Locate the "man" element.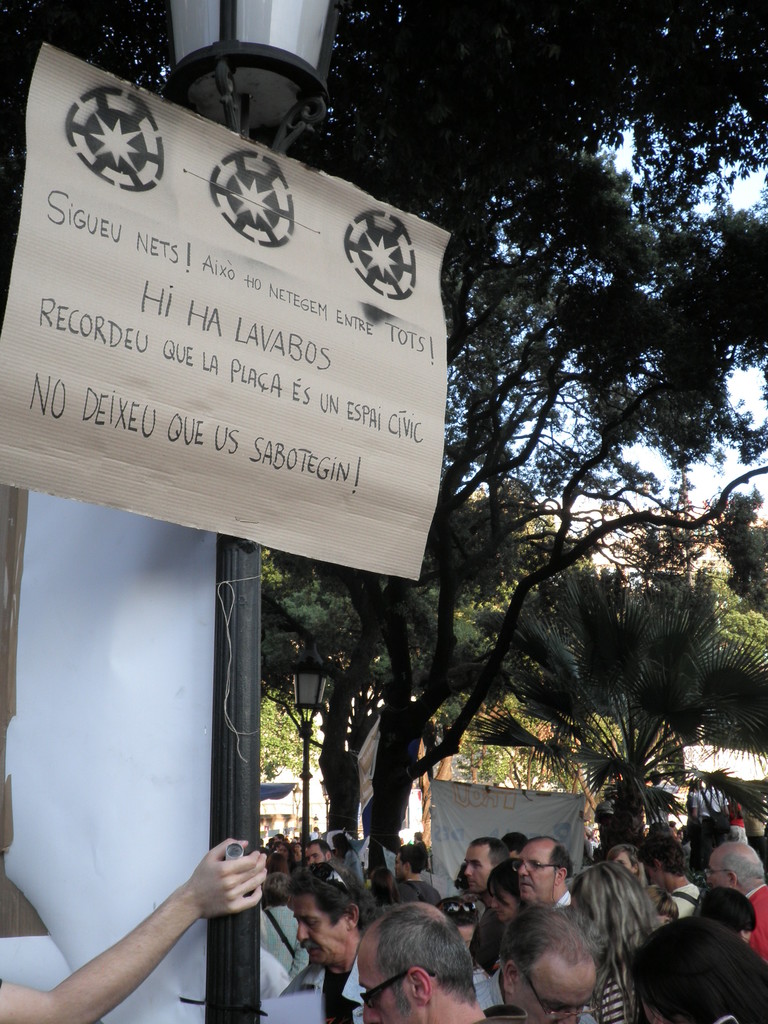
Element bbox: 465:903:611:1023.
